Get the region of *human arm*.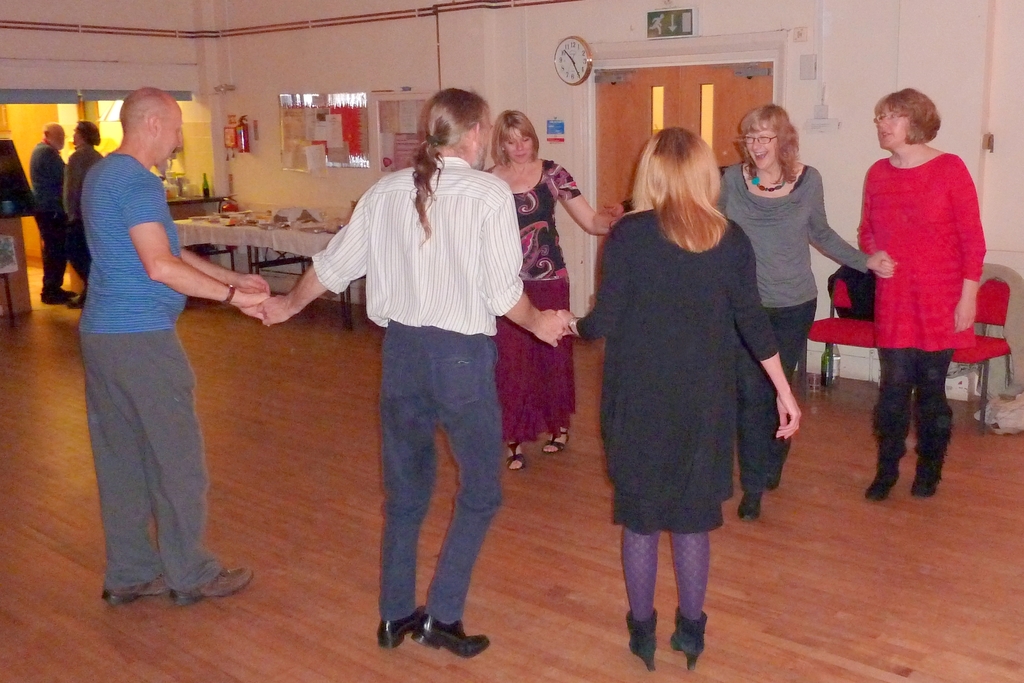
pyautogui.locateOnScreen(180, 241, 281, 300).
